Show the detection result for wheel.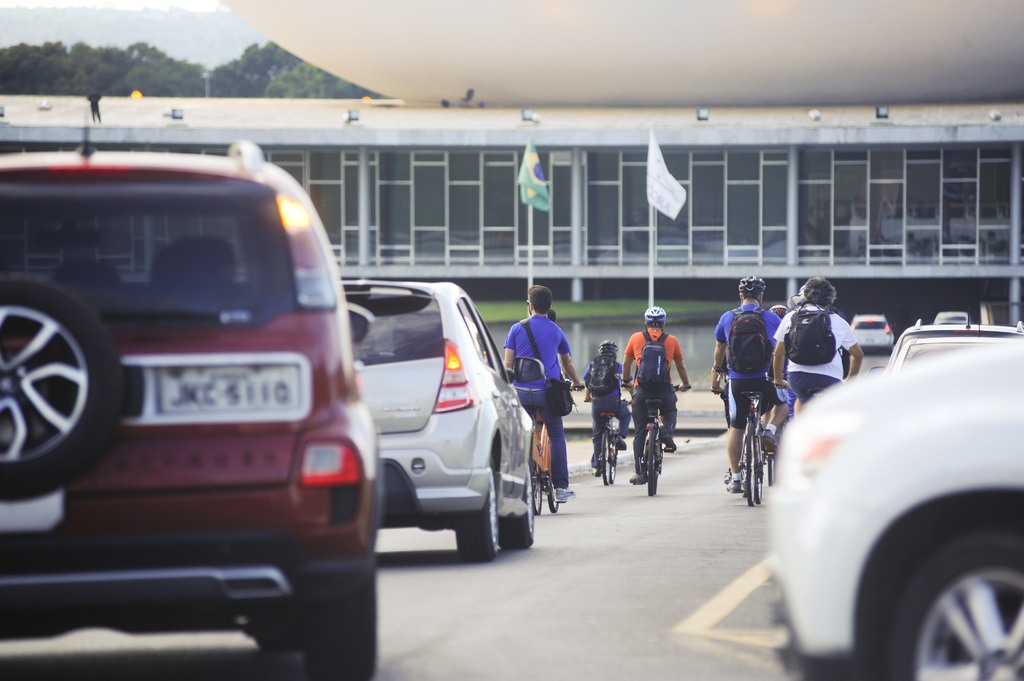
x1=740, y1=424, x2=755, y2=508.
